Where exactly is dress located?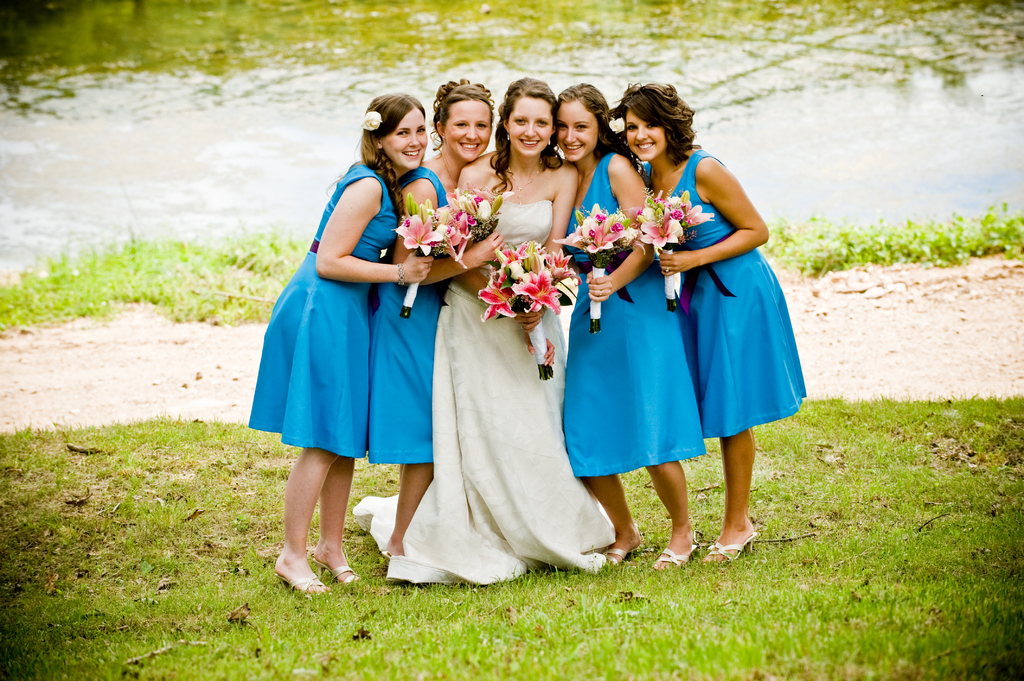
Its bounding box is left=562, top=151, right=705, bottom=475.
